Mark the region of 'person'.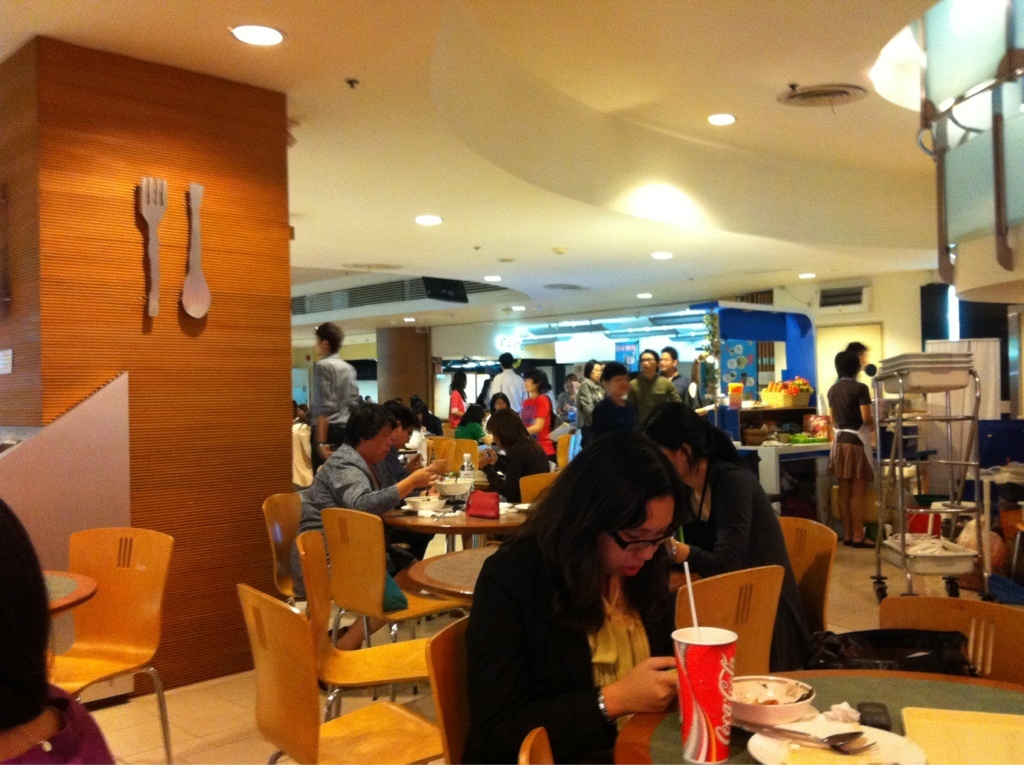
Region: l=826, t=344, r=890, b=534.
